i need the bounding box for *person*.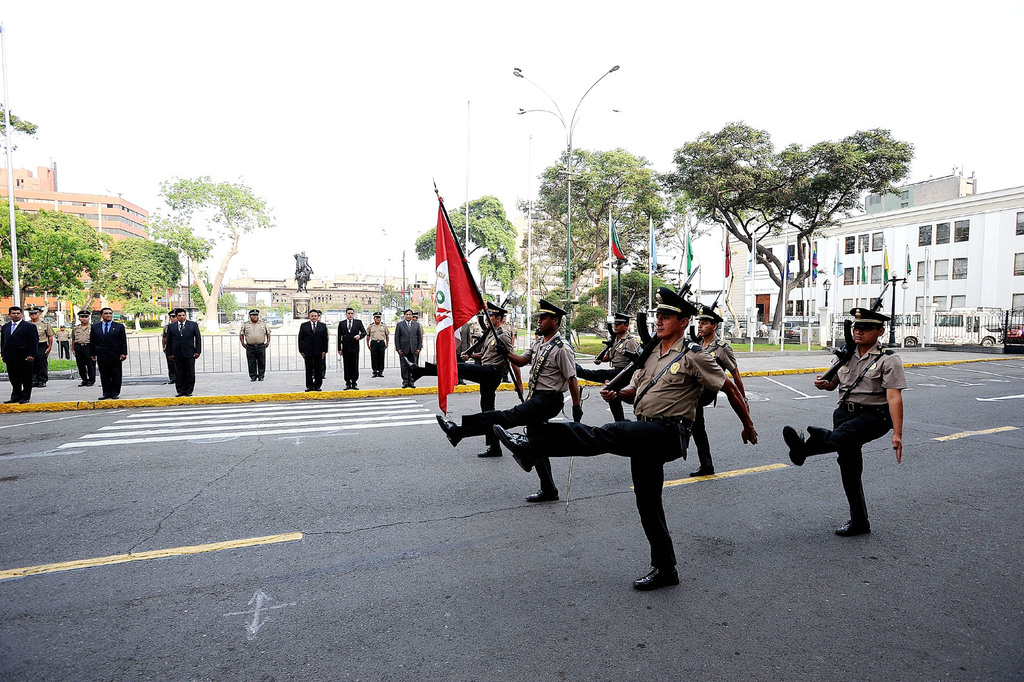
Here it is: bbox(390, 311, 415, 390).
